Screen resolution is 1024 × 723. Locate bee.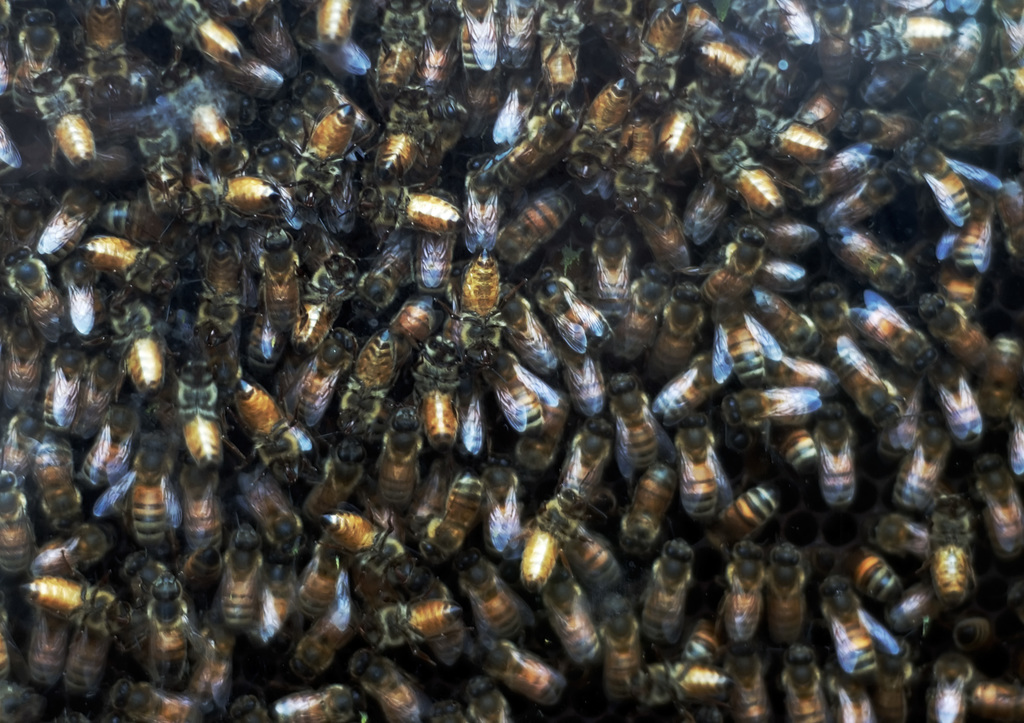
[0, 0, 62, 123].
